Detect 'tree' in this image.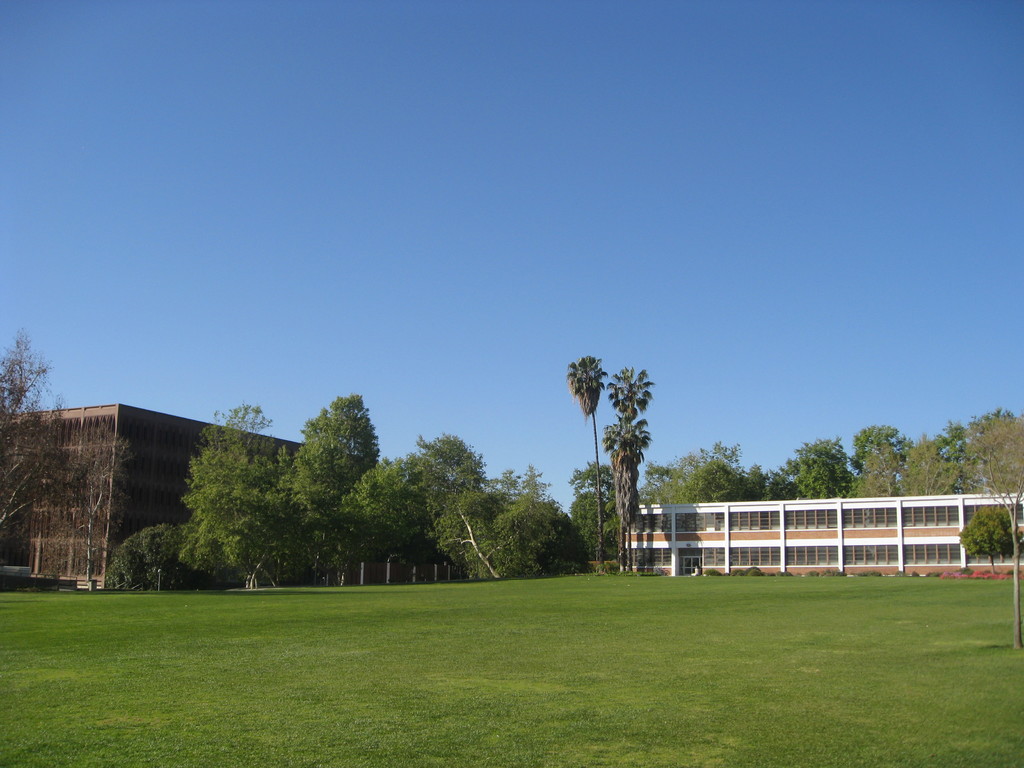
Detection: <region>482, 463, 561, 574</region>.
